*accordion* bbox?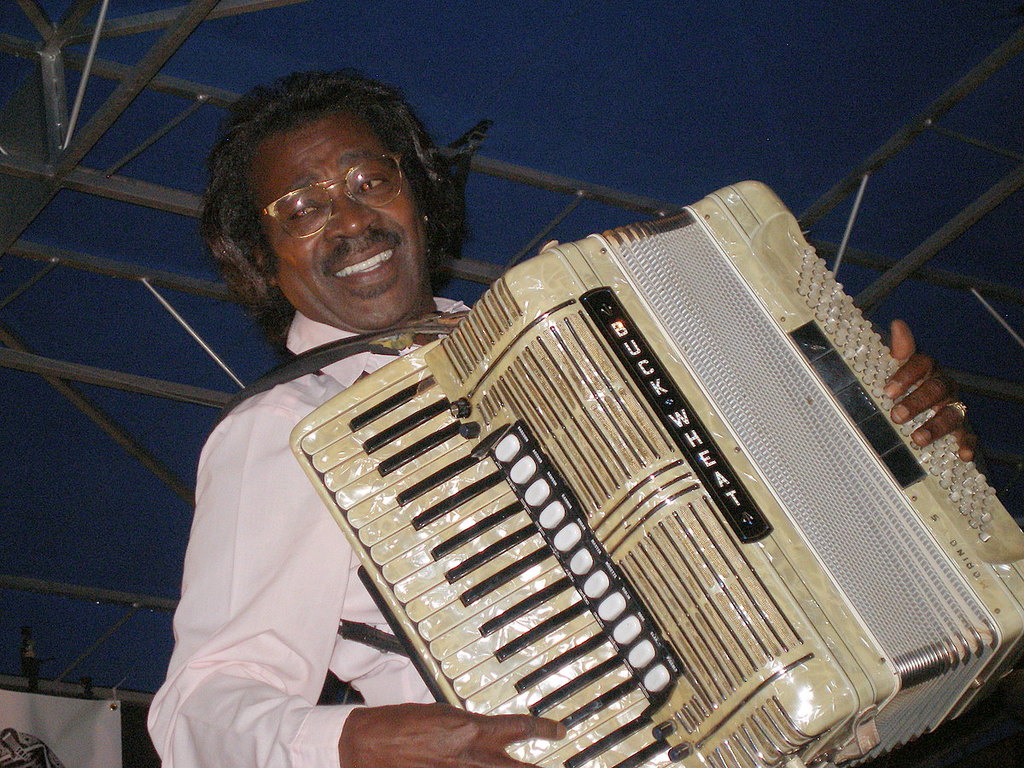
{"left": 224, "top": 181, "right": 1023, "bottom": 767}
